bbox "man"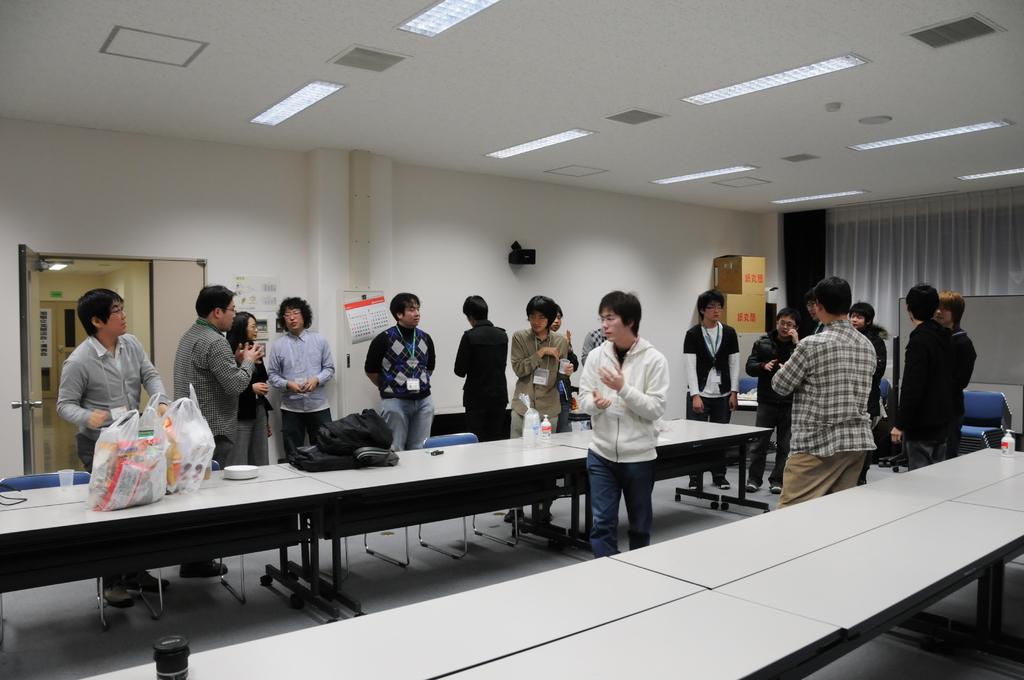
[774,283,896,505]
